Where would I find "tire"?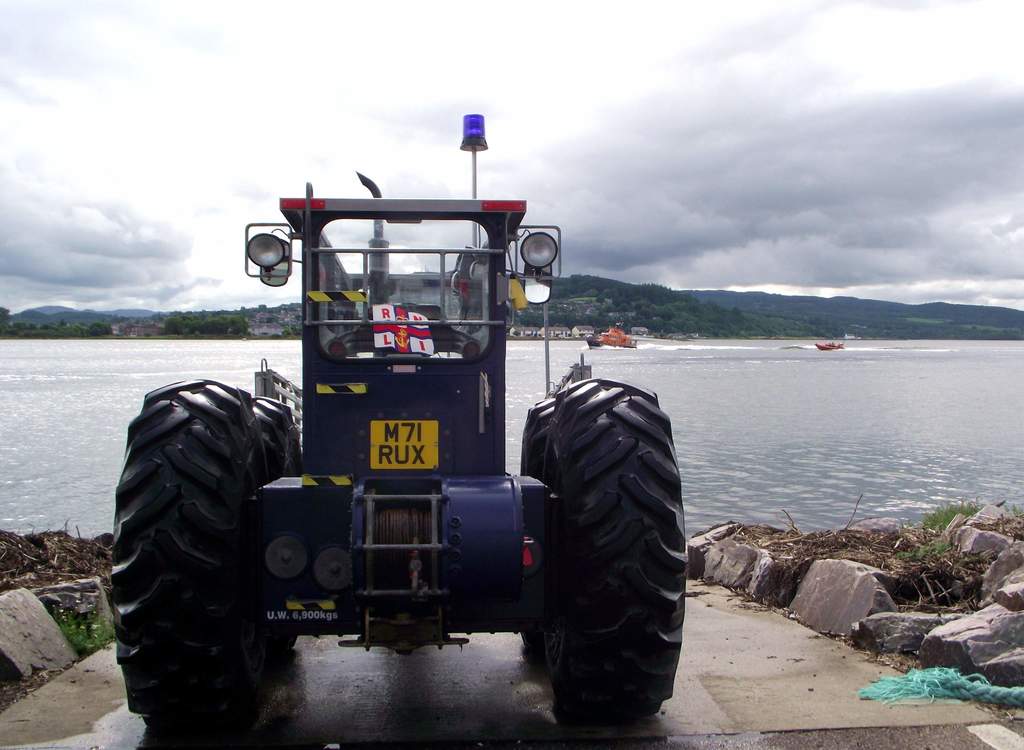
At [left=257, top=395, right=300, bottom=659].
